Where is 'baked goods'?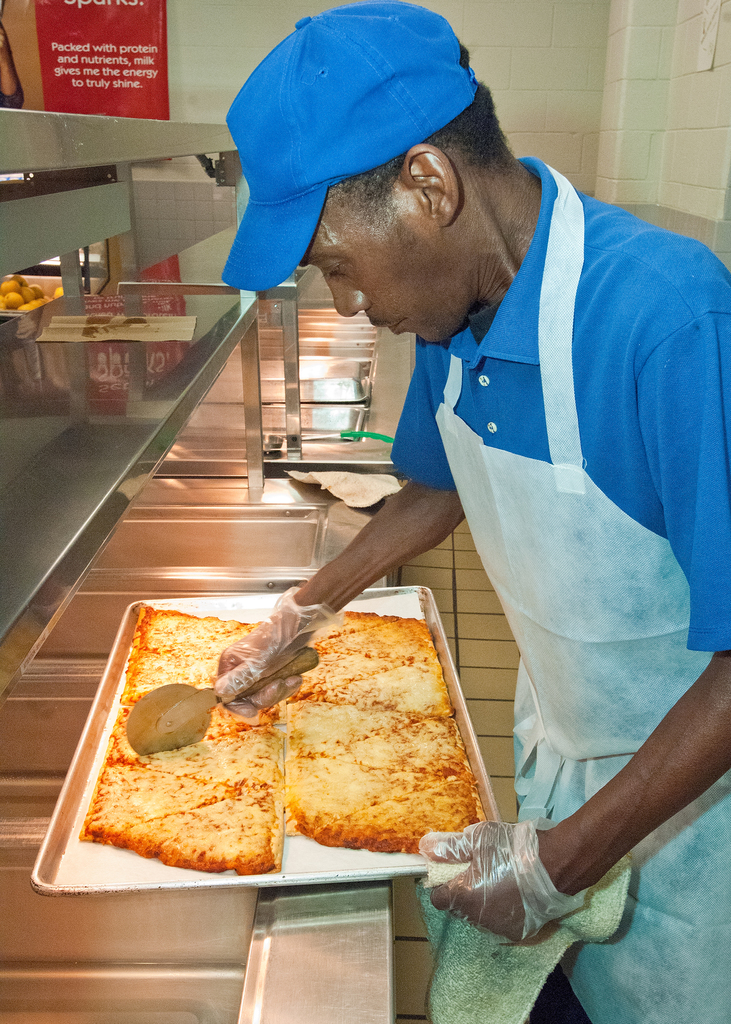
289 616 494 860.
